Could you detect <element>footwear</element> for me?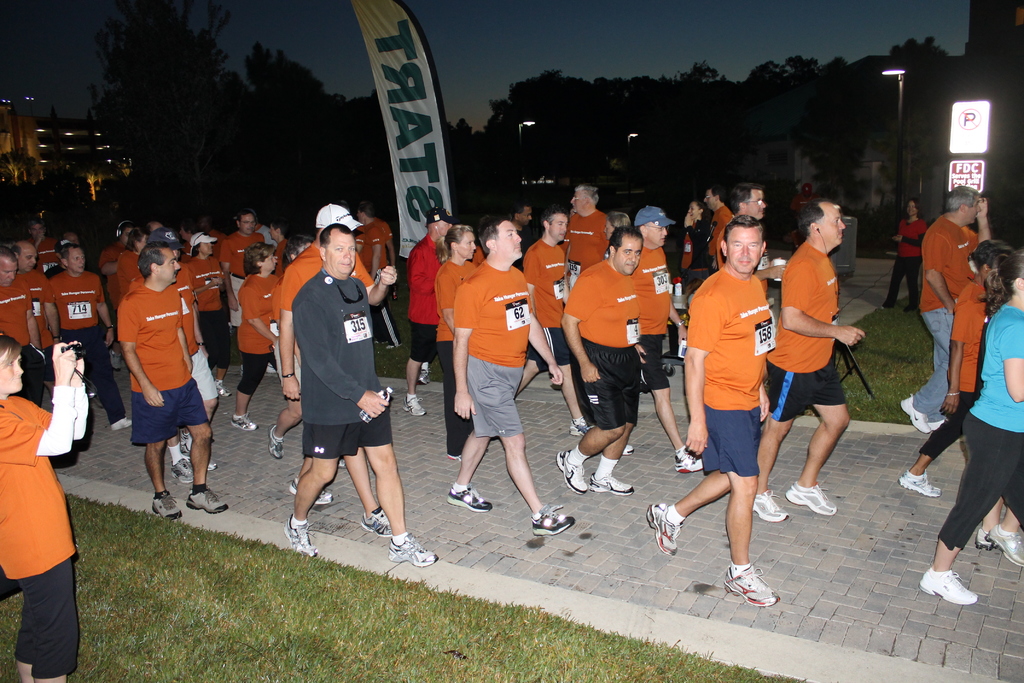
Detection result: [422,368,438,383].
